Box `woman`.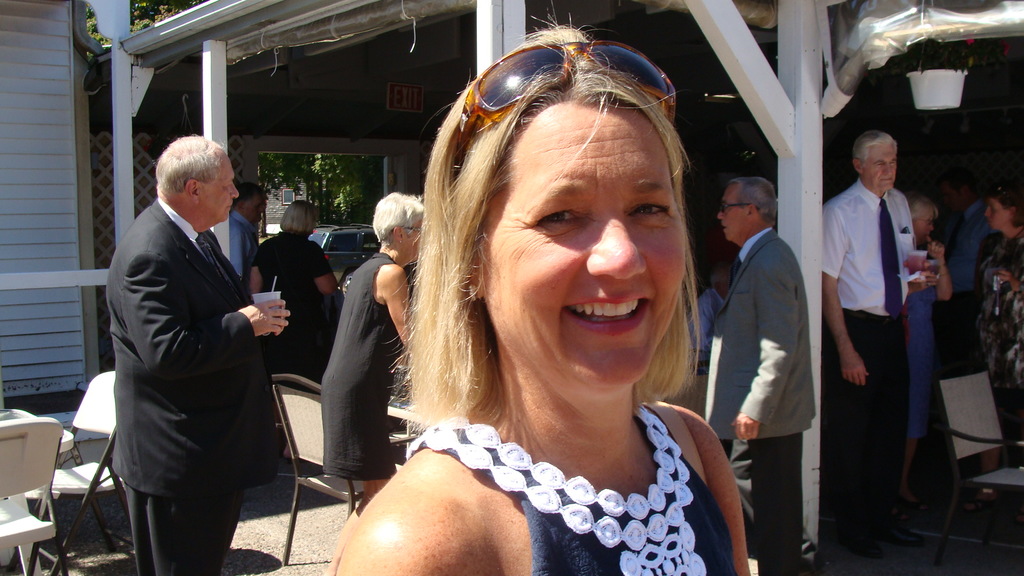
bbox(904, 199, 961, 514).
